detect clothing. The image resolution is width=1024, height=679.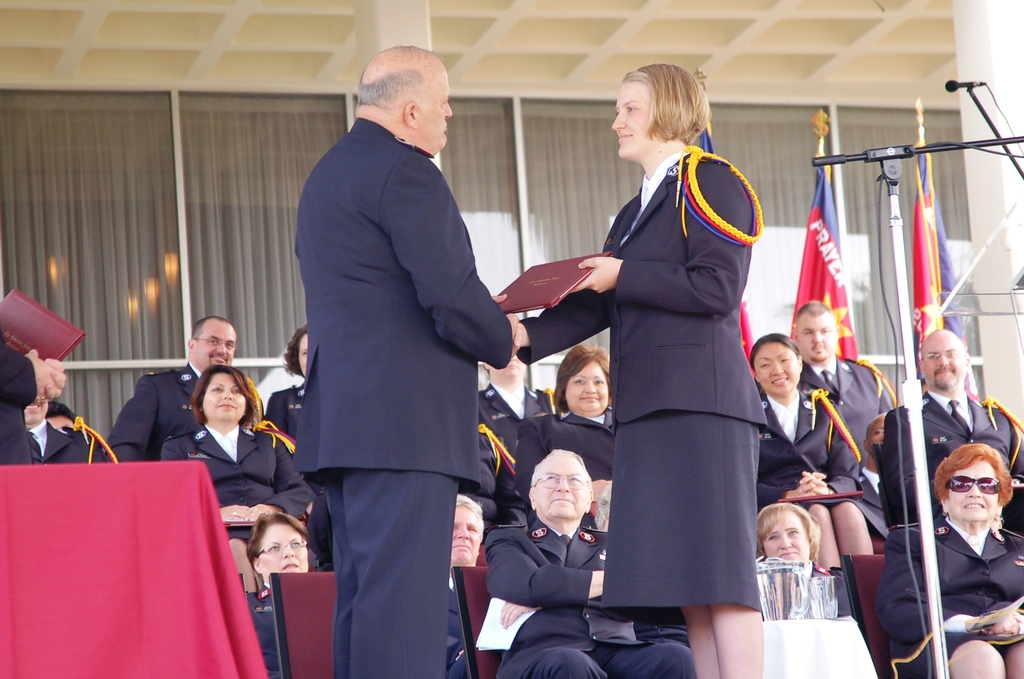
select_region(792, 357, 902, 486).
